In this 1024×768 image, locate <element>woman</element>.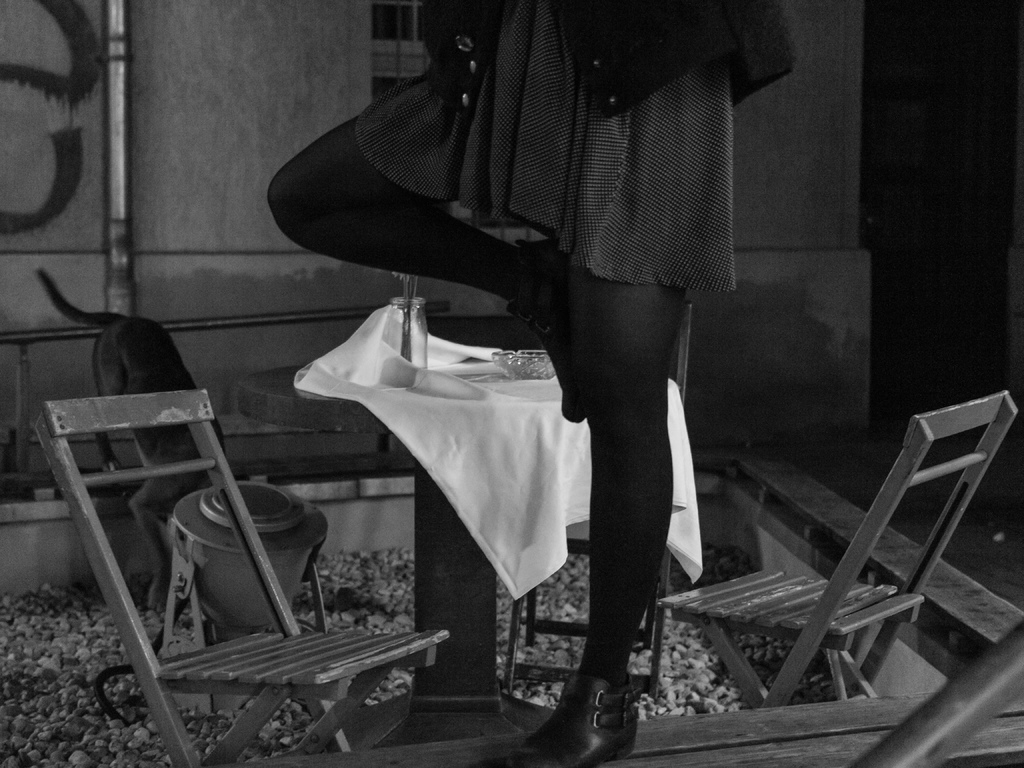
Bounding box: (x1=266, y1=0, x2=799, y2=767).
